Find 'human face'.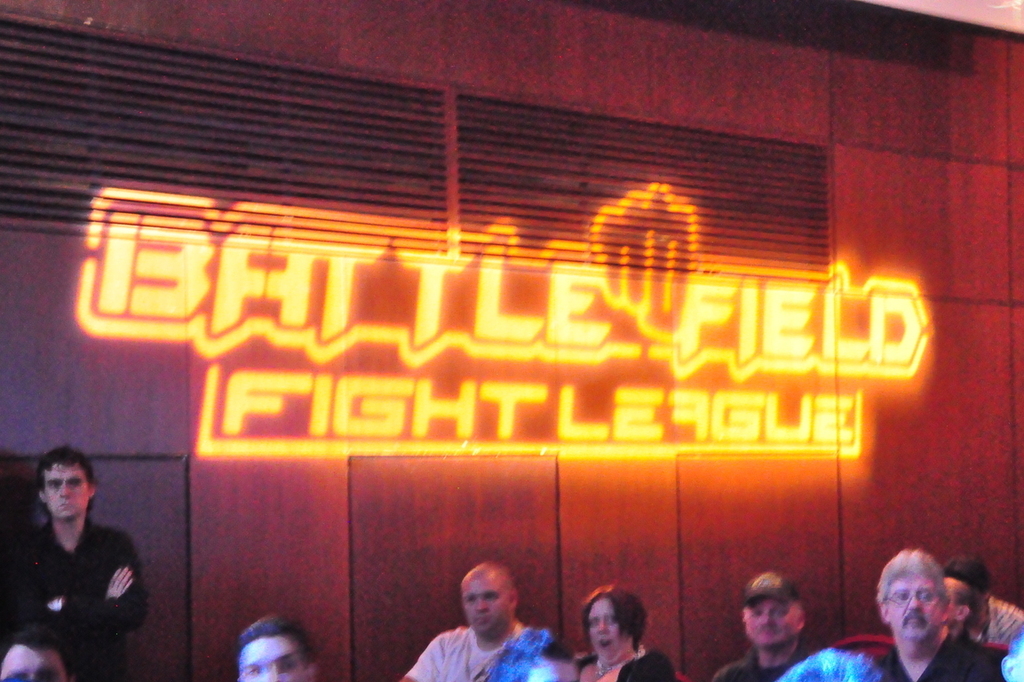
[887, 576, 951, 642].
